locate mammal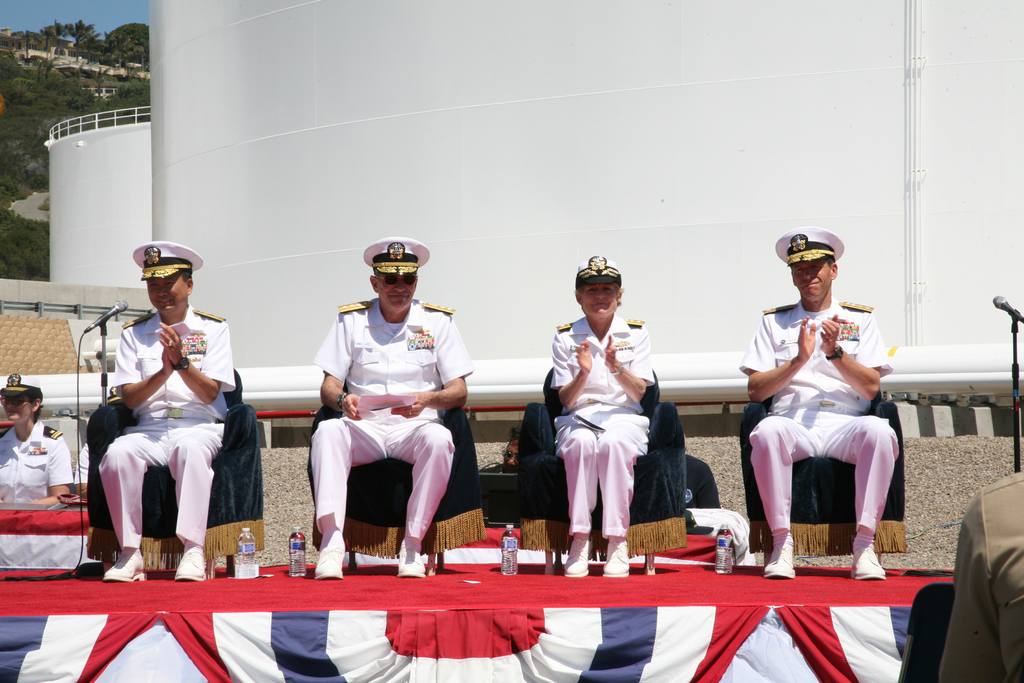
rect(740, 229, 916, 576)
